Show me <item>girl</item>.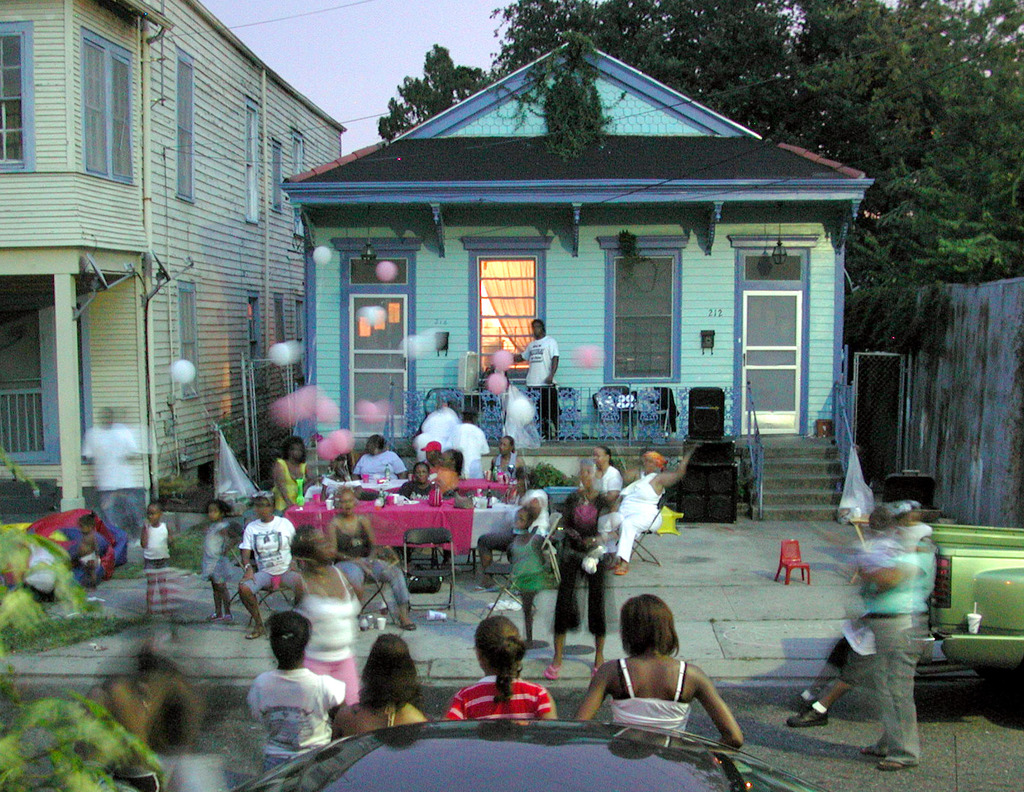
<item>girl</item> is here: rect(440, 616, 557, 722).
